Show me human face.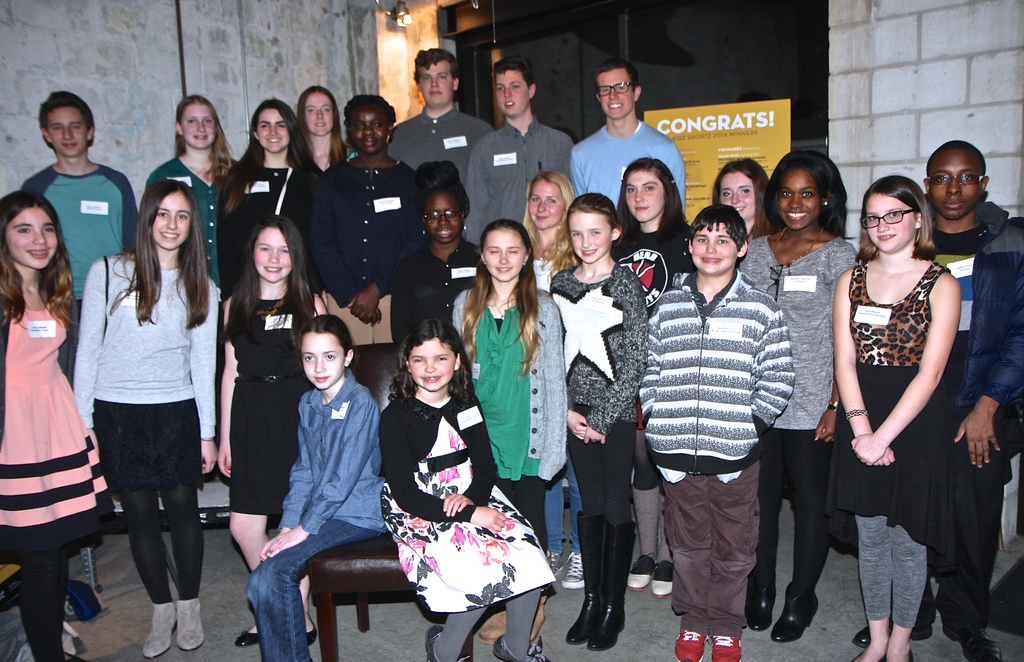
human face is here: x1=726, y1=165, x2=760, y2=229.
